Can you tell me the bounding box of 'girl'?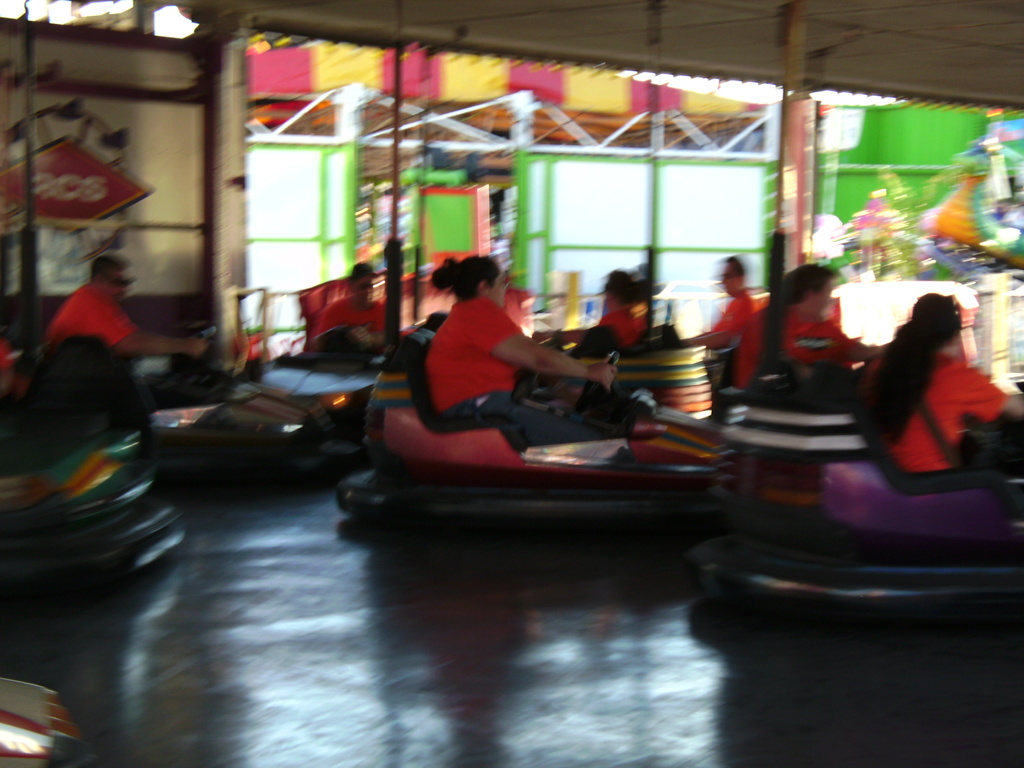
[846,289,1023,491].
